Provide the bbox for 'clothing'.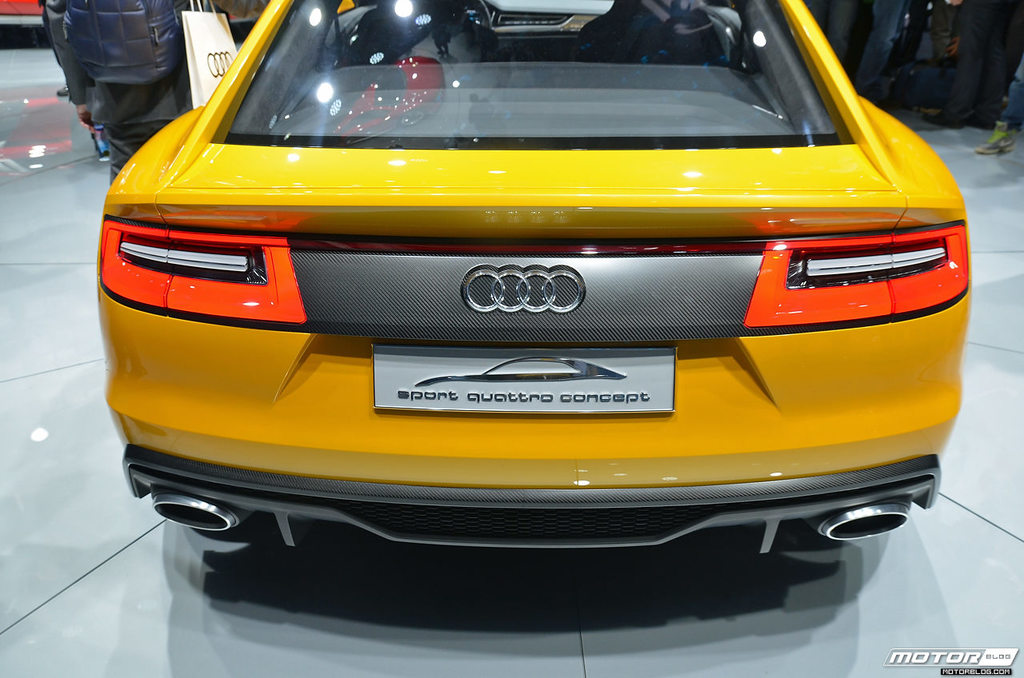
<bbox>942, 0, 1002, 114</bbox>.
